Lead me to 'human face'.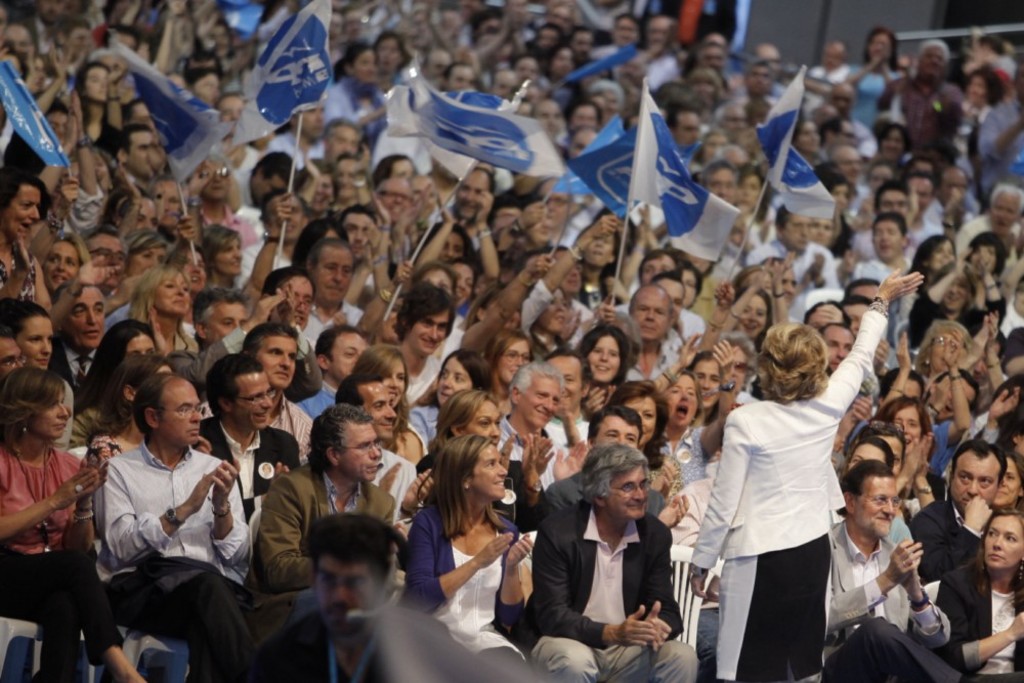
Lead to bbox=(457, 264, 476, 304).
